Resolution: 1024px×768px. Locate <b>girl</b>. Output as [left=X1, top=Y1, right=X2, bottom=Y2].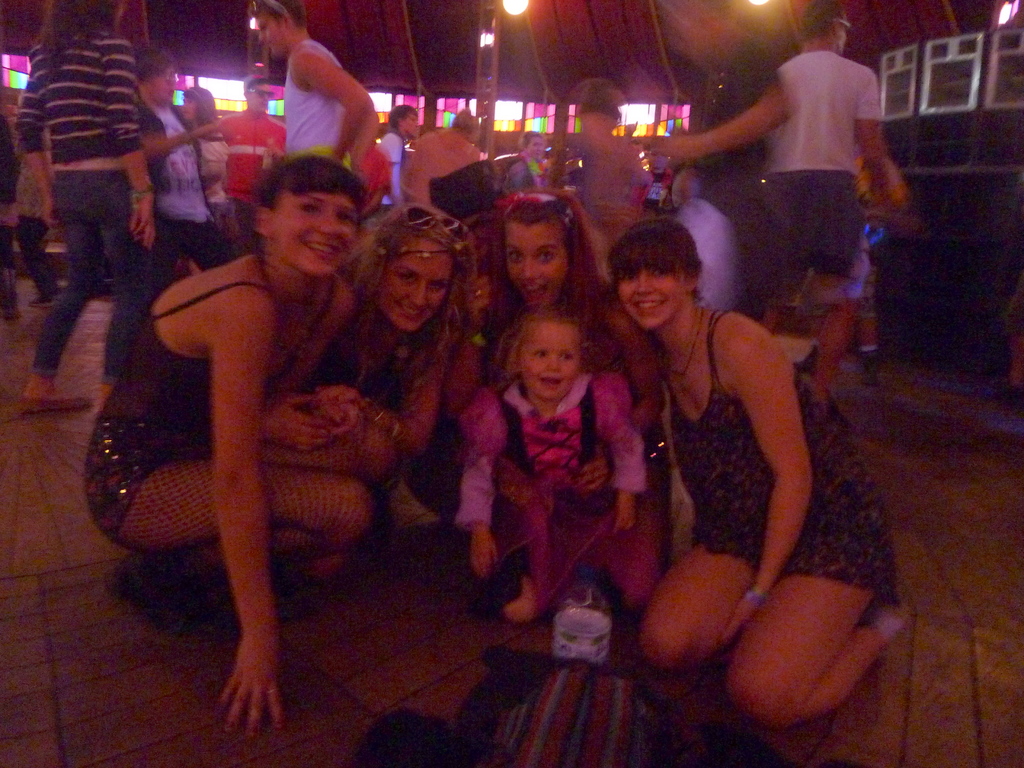
[left=470, top=186, right=655, bottom=566].
